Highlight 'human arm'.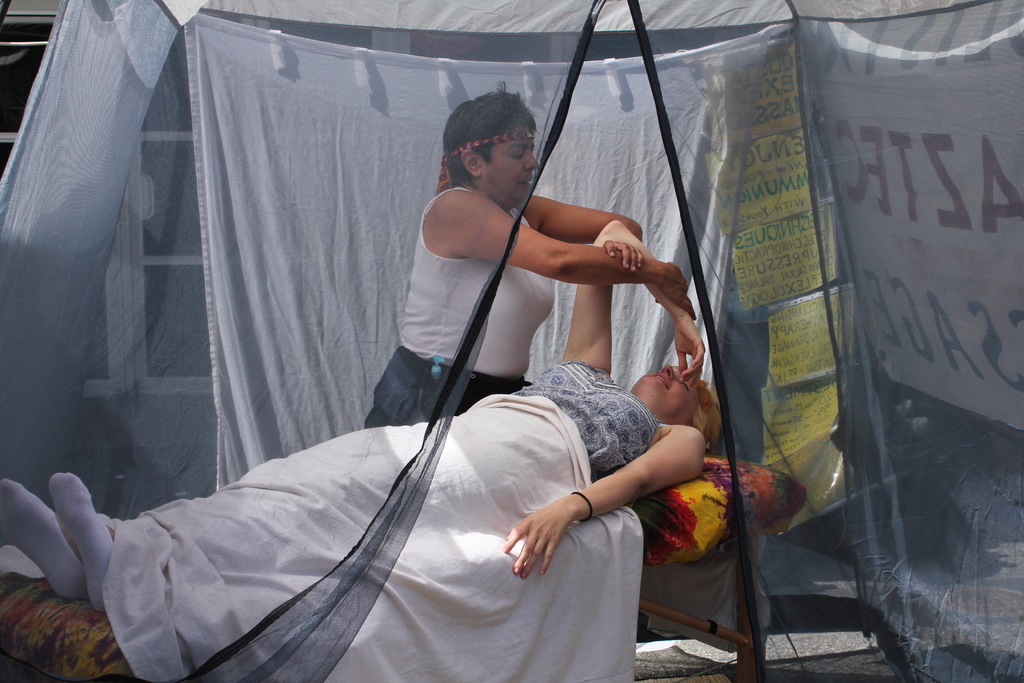
Highlighted region: <region>559, 213, 710, 361</region>.
